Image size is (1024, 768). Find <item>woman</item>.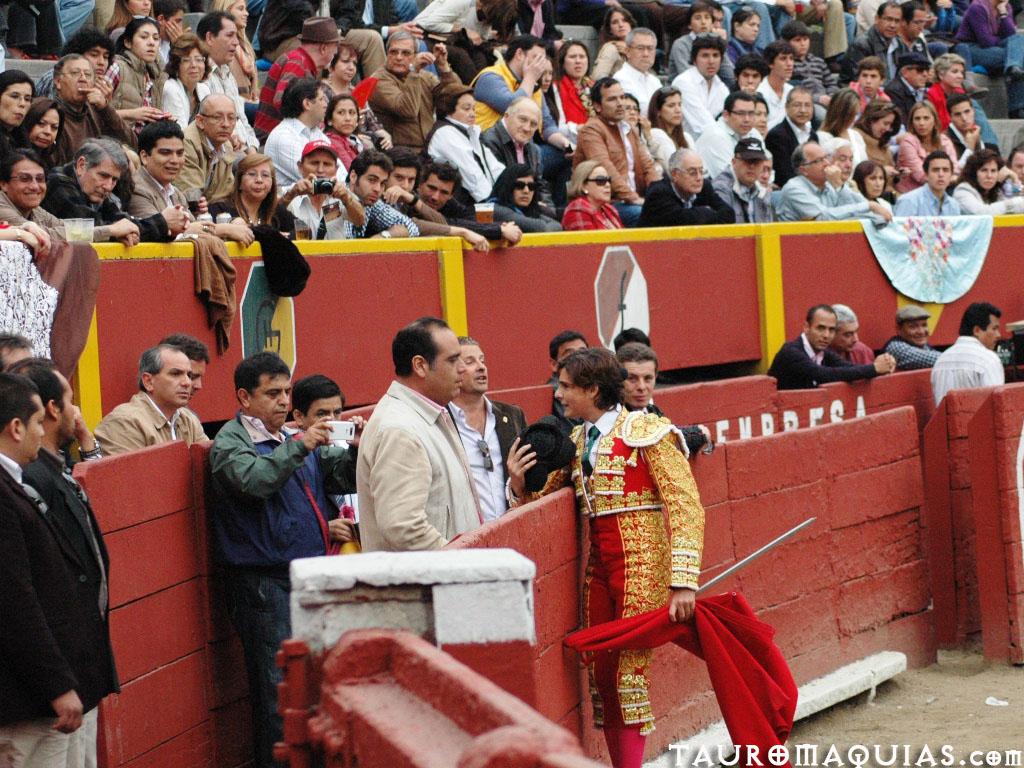
{"x1": 422, "y1": 80, "x2": 513, "y2": 205}.
